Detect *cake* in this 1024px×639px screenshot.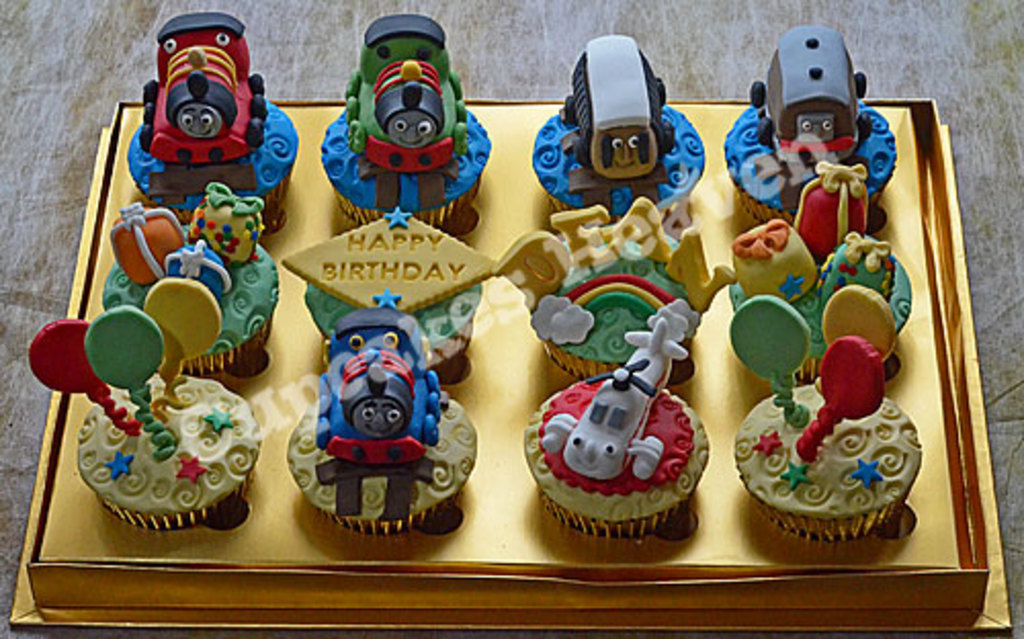
Detection: 729 295 924 545.
